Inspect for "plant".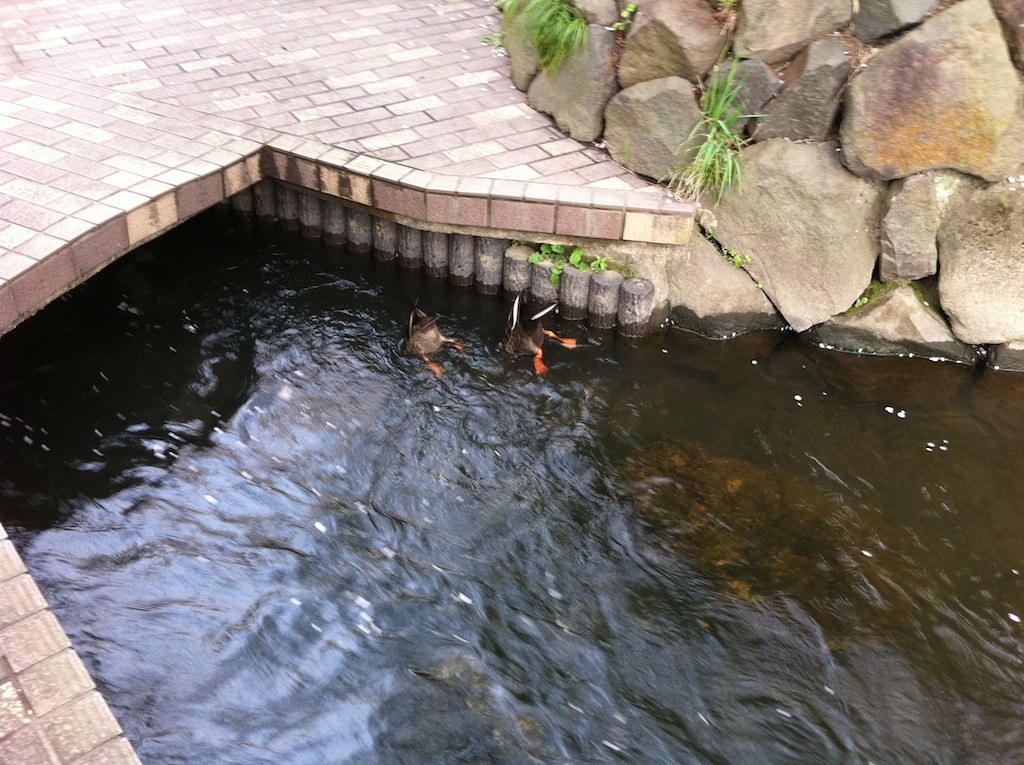
Inspection: {"x1": 722, "y1": 246, "x2": 751, "y2": 268}.
